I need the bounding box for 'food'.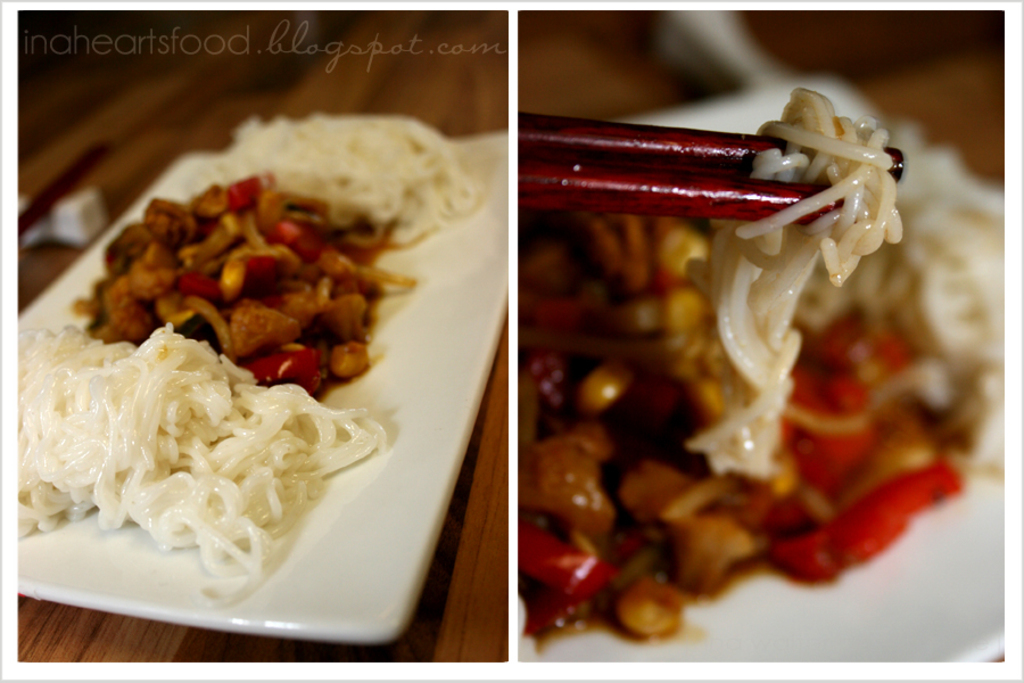
Here it is: (x1=518, y1=156, x2=1019, y2=640).
